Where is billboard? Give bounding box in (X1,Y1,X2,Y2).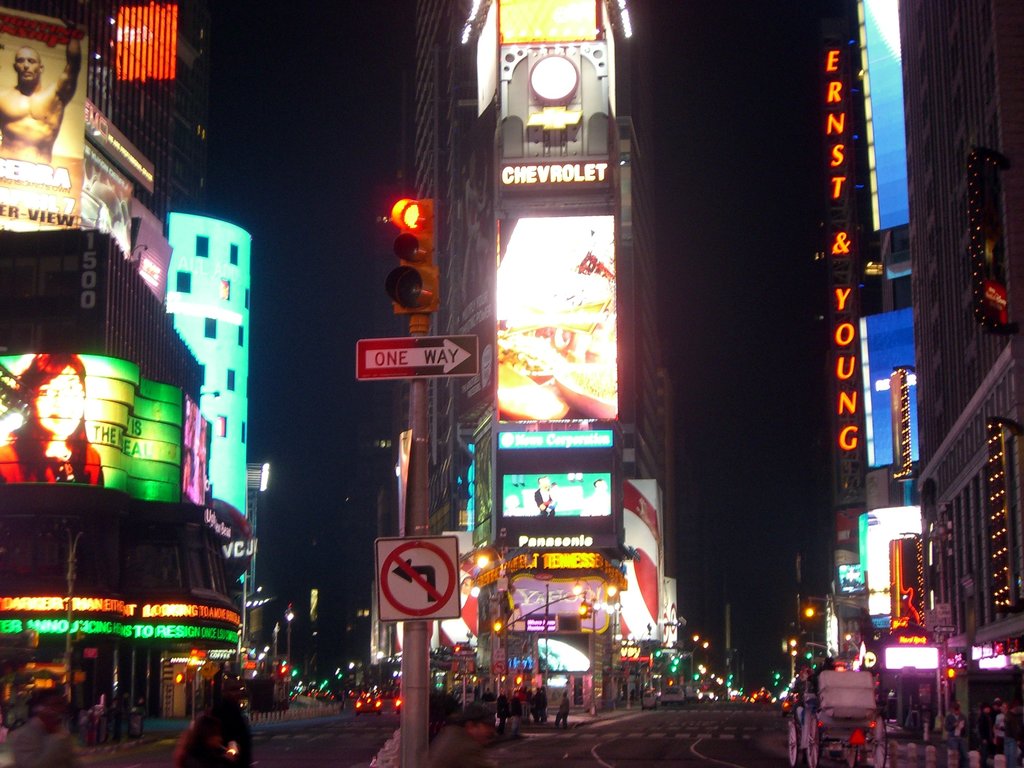
(0,13,78,232).
